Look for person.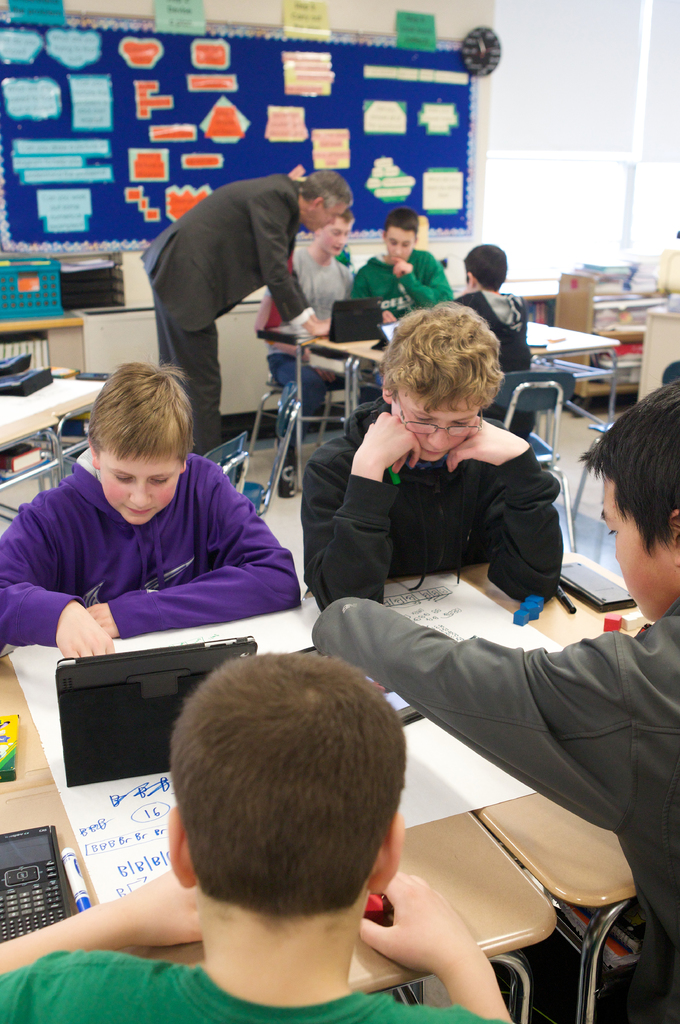
Found: (347, 209, 444, 316).
